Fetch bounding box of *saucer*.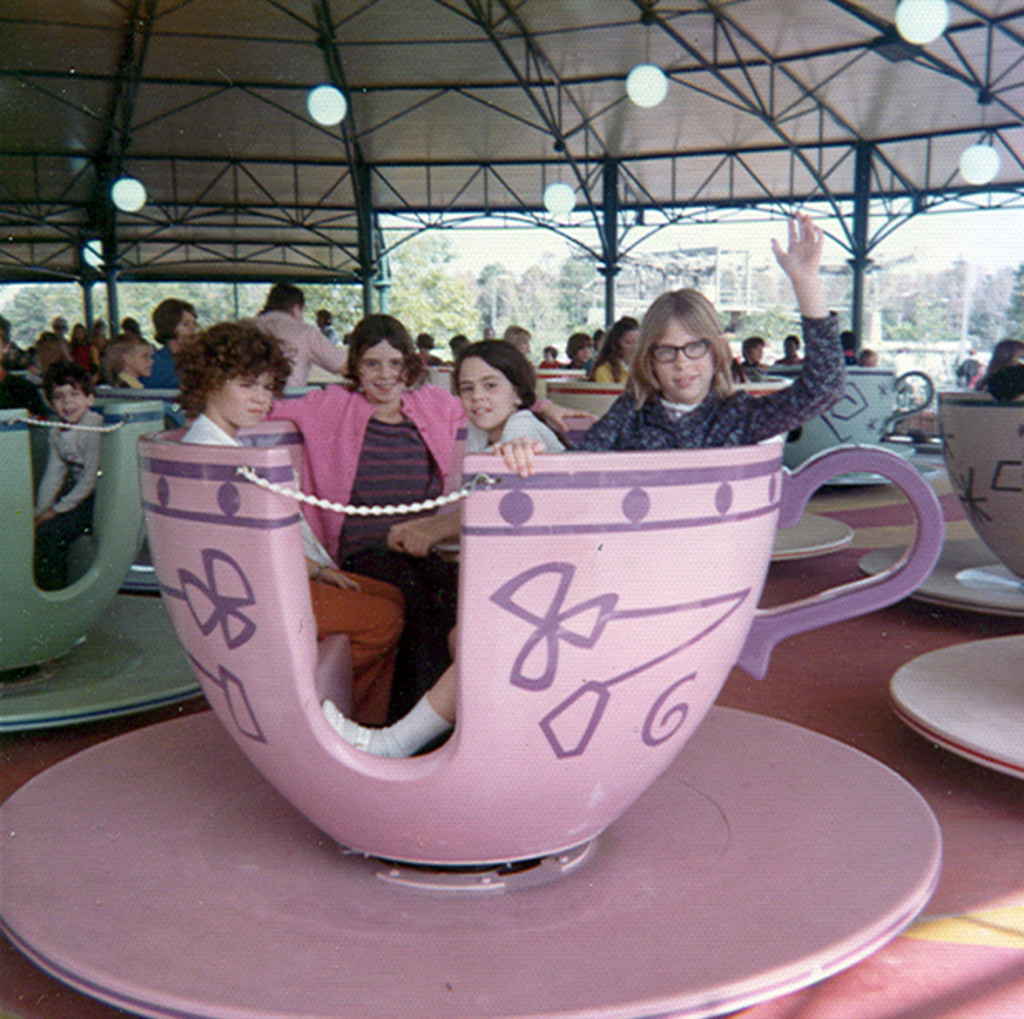
Bbox: rect(0, 706, 943, 1017).
